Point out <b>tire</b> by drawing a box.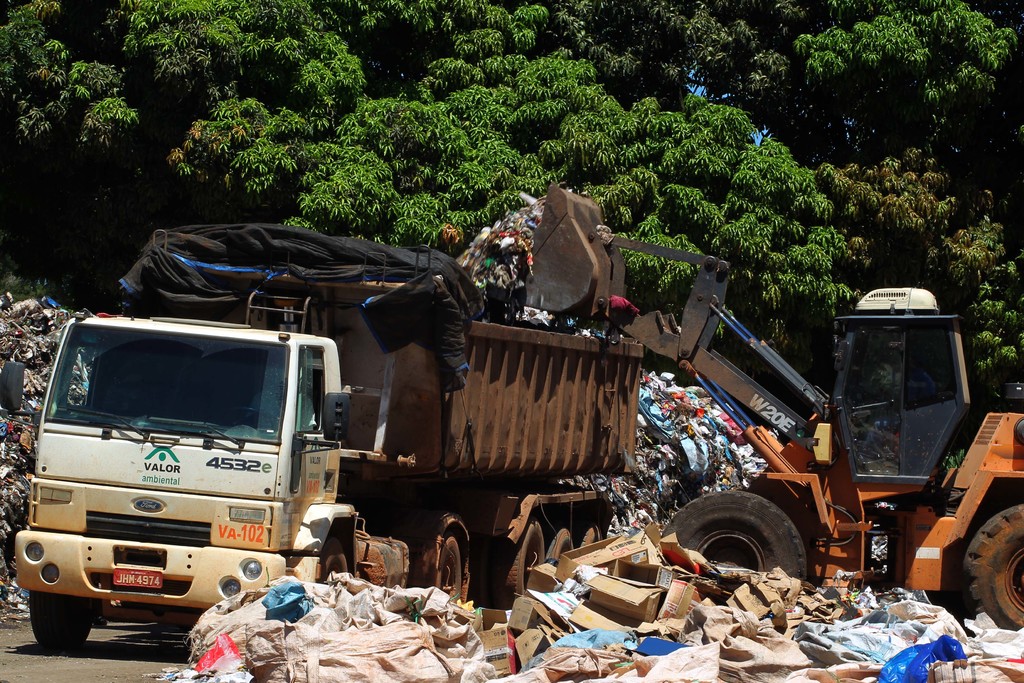
locate(575, 520, 604, 549).
